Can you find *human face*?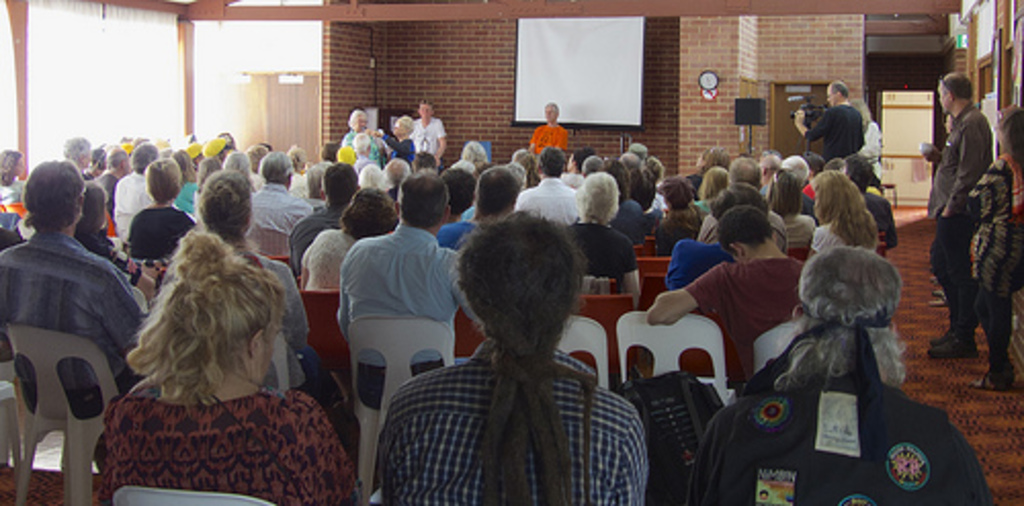
Yes, bounding box: bbox(827, 88, 836, 104).
